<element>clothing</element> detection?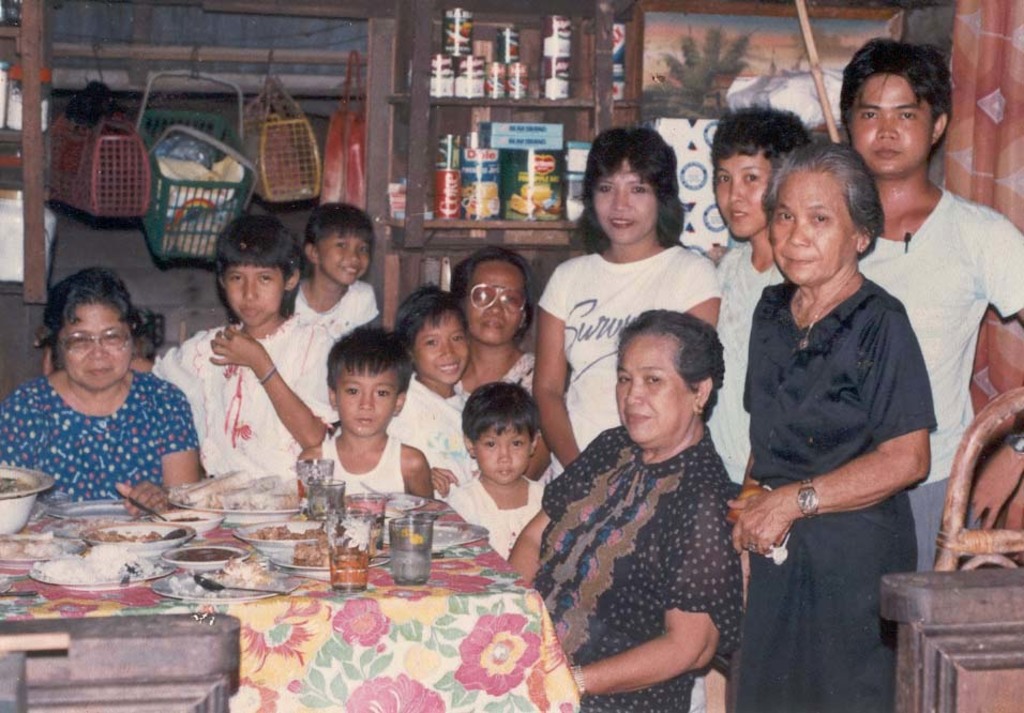
select_region(536, 247, 723, 488)
